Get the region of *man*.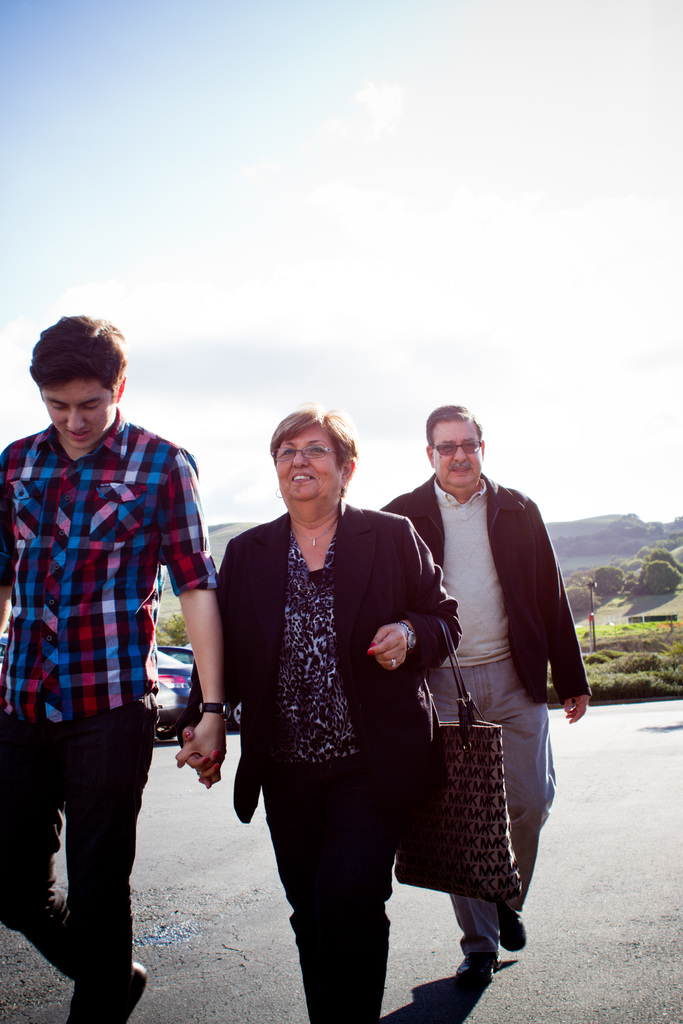
box=[0, 308, 227, 1023].
